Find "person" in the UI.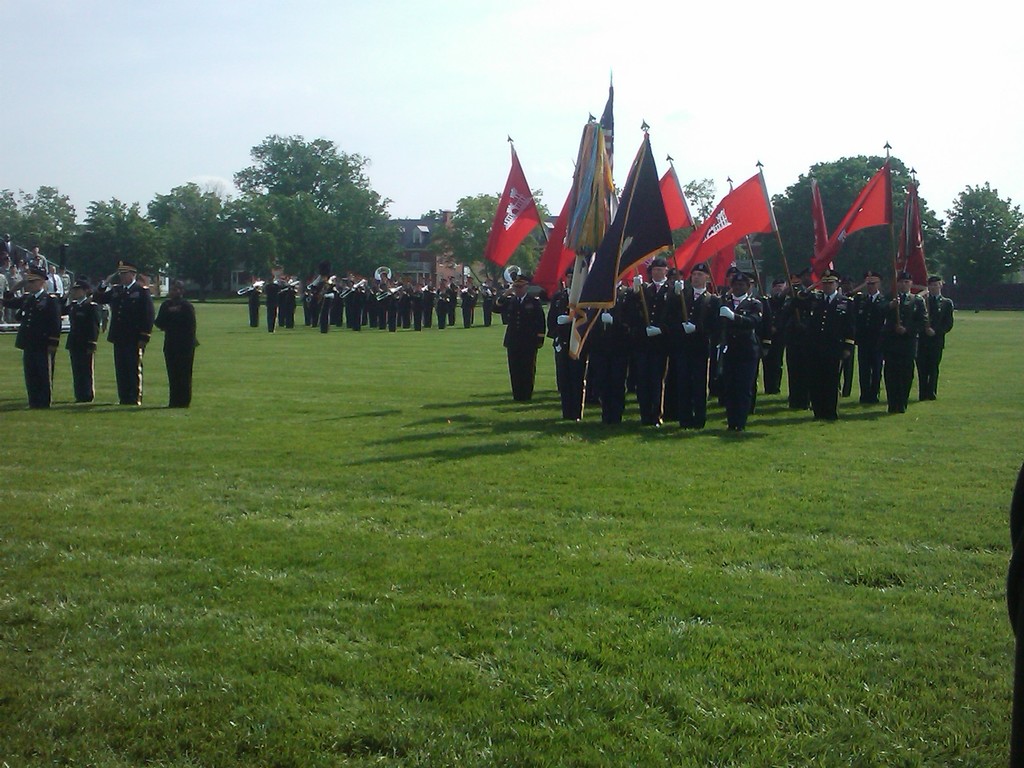
UI element at 59/276/97/401.
